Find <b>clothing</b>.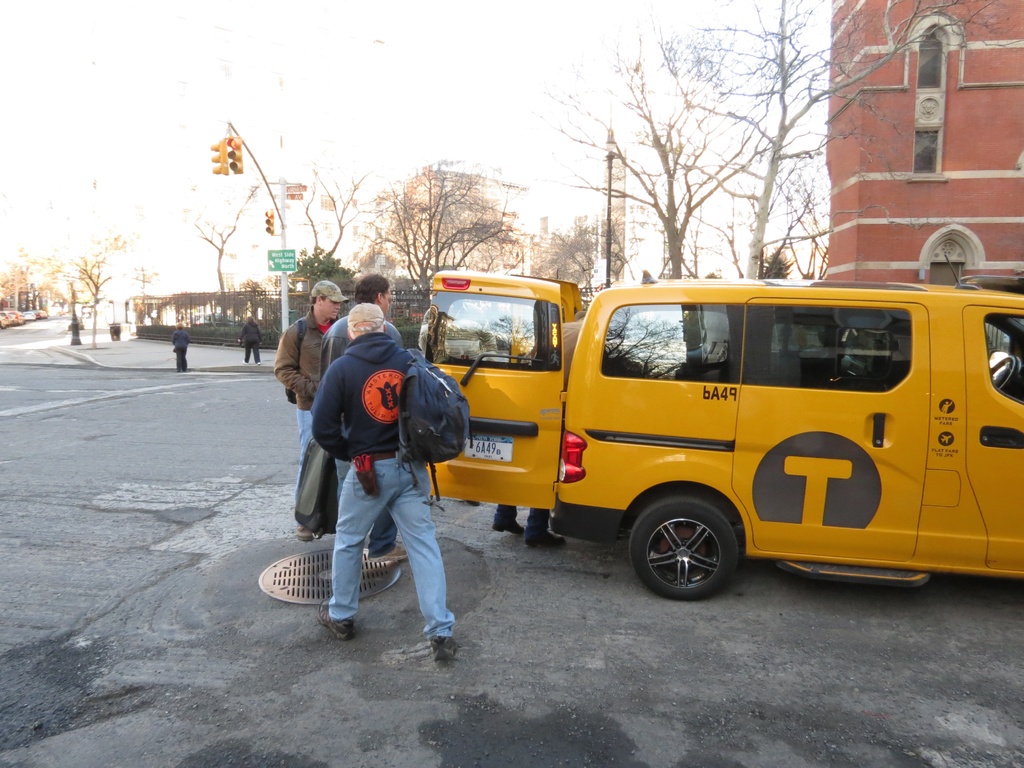
x1=296, y1=304, x2=467, y2=630.
